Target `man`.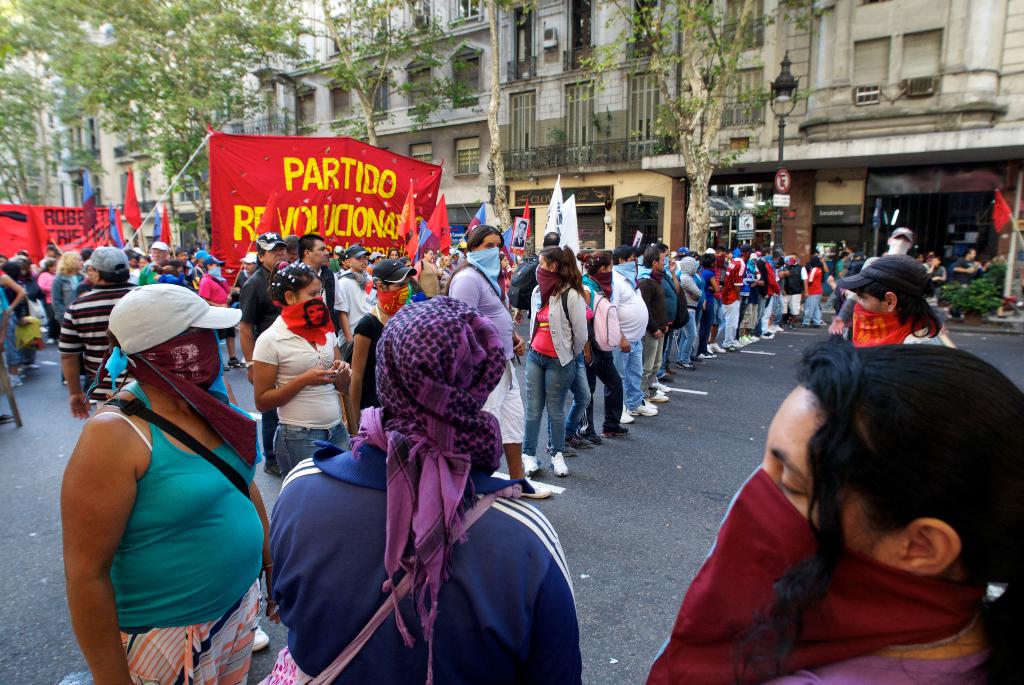
Target region: locate(285, 238, 324, 273).
